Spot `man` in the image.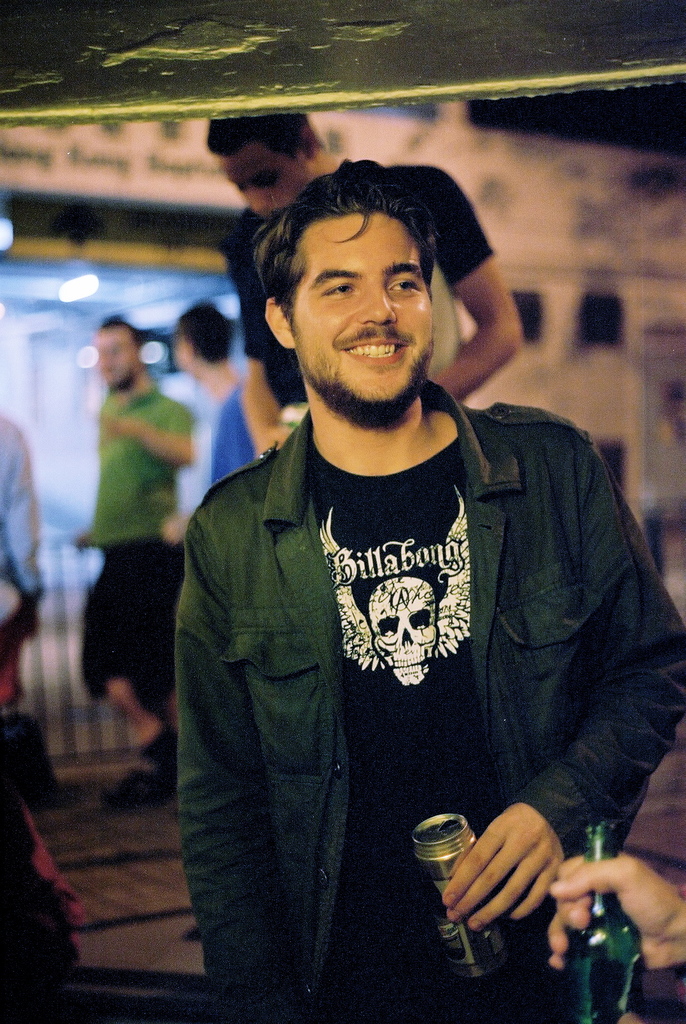
`man` found at left=176, top=300, right=256, bottom=487.
